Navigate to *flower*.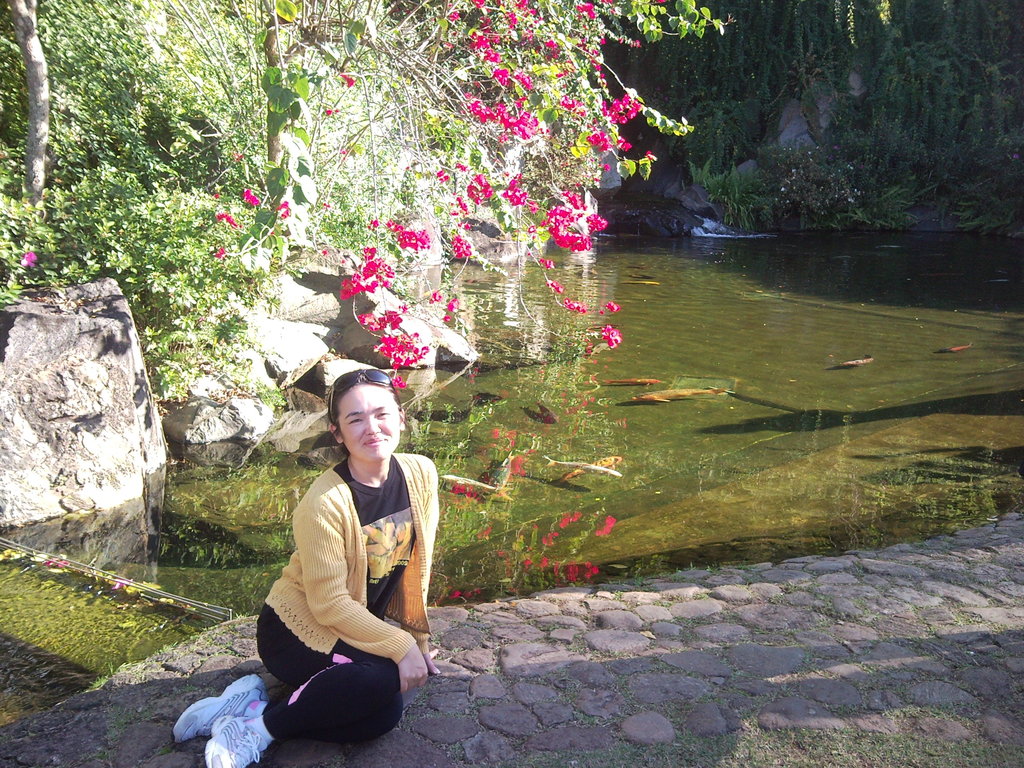
Navigation target: pyautogui.locateOnScreen(212, 246, 225, 260).
